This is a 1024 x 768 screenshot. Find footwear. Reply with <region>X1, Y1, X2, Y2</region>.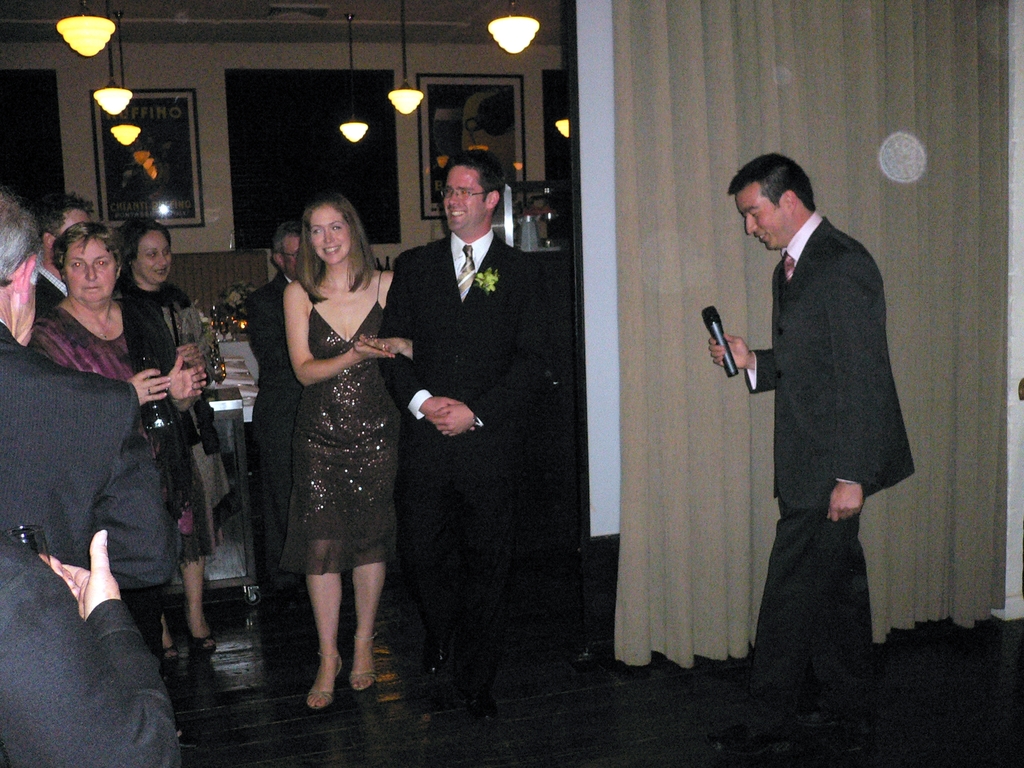
<region>303, 648, 343, 707</region>.
